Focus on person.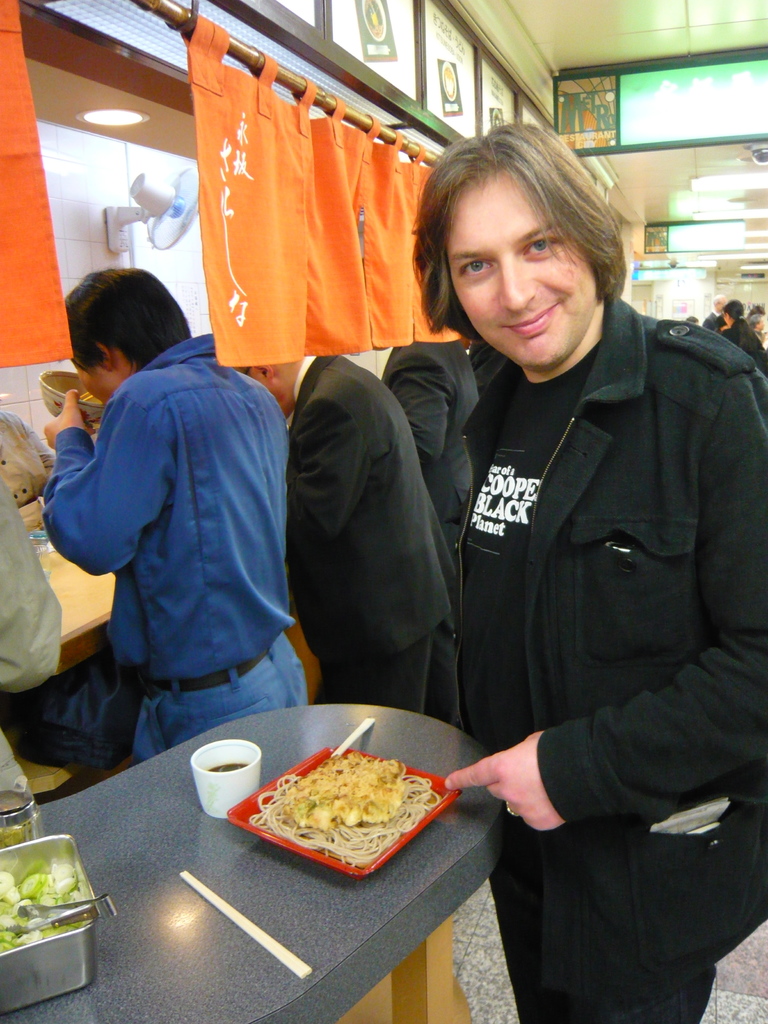
Focused at [705,291,730,333].
